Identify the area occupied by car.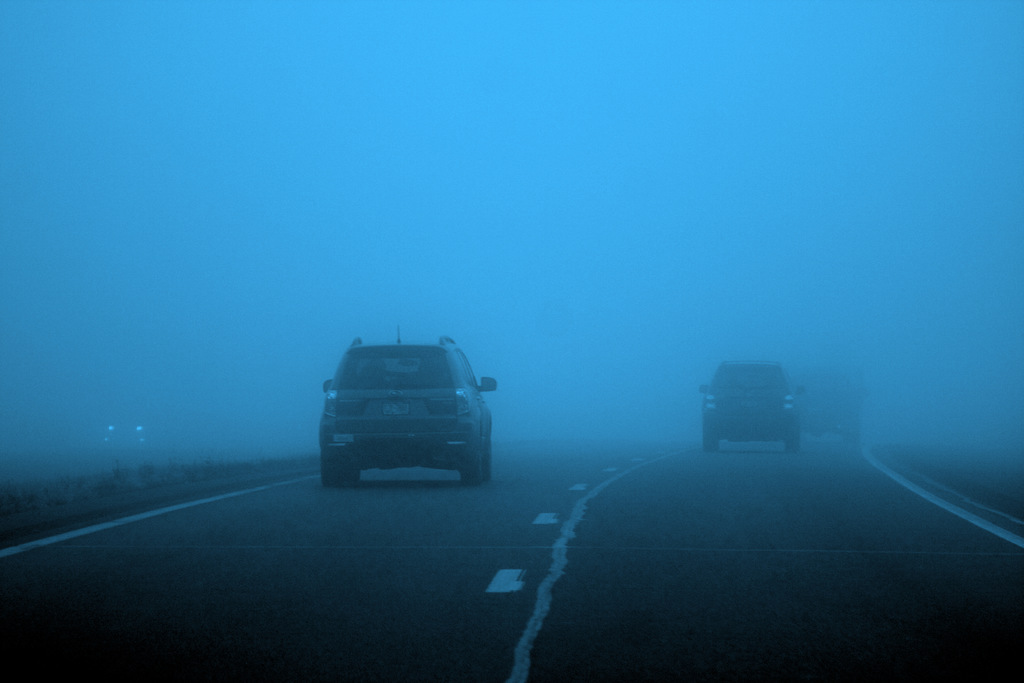
Area: <bbox>695, 353, 805, 451</bbox>.
